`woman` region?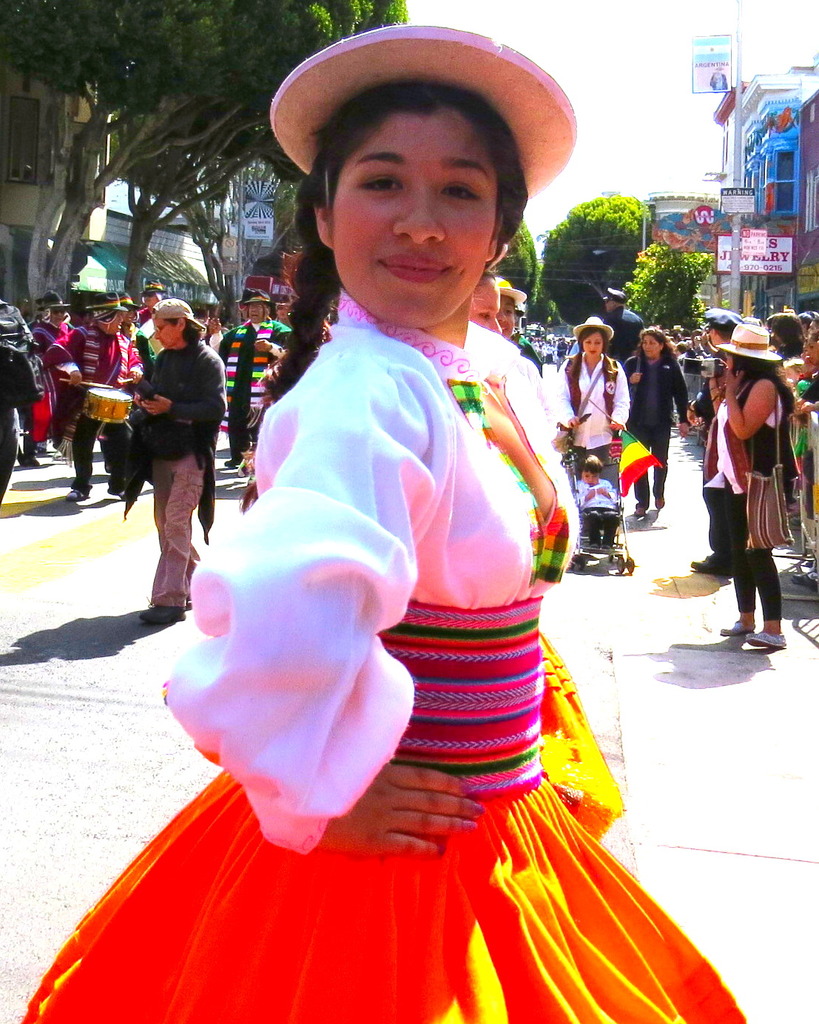
<box>625,325,688,513</box>
